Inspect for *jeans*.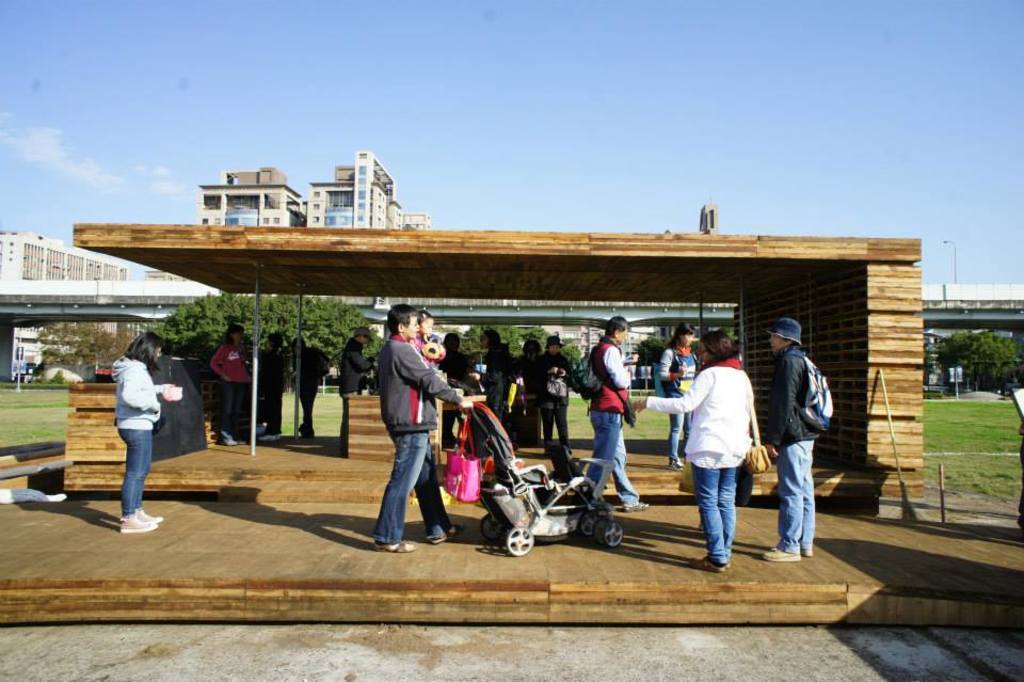
Inspection: {"x1": 372, "y1": 429, "x2": 451, "y2": 543}.
